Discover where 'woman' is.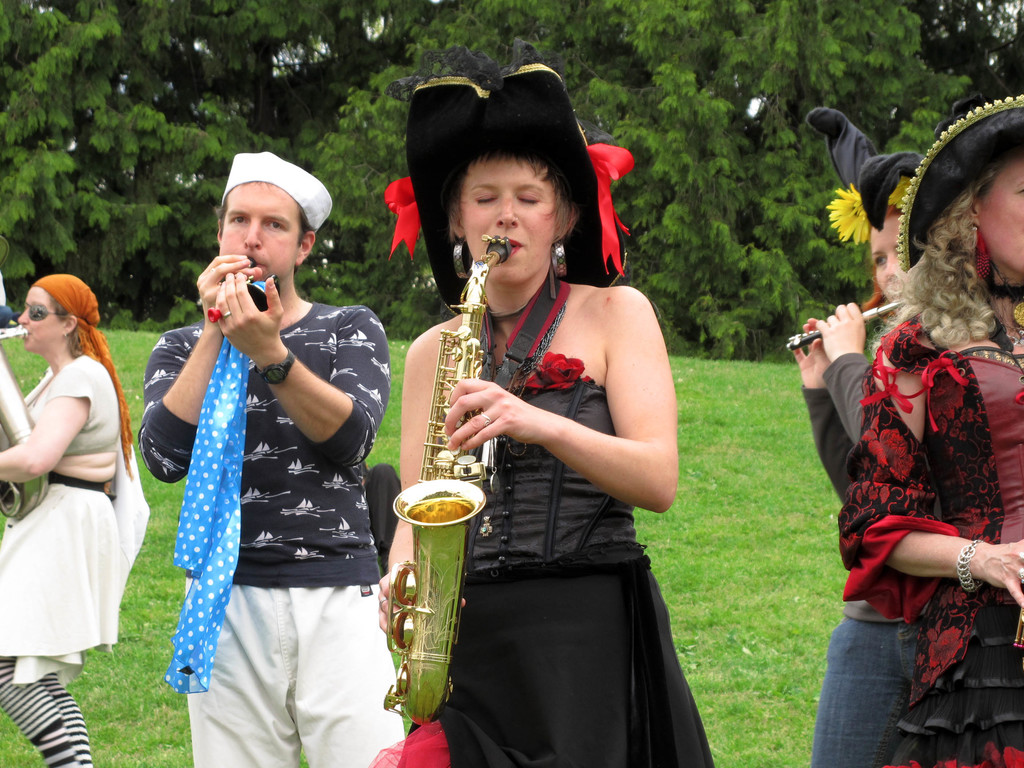
Discovered at 785 109 920 767.
